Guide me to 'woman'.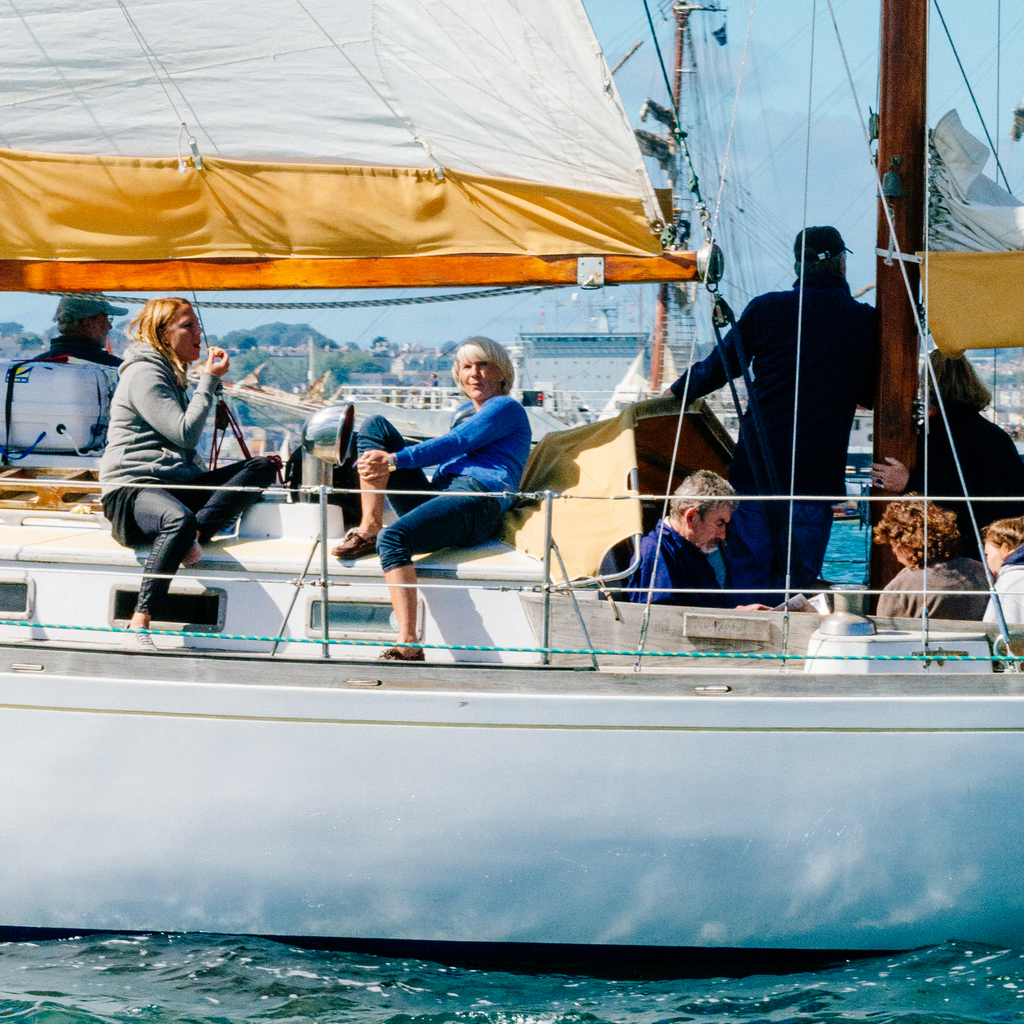
Guidance: <bbox>326, 333, 529, 667</bbox>.
